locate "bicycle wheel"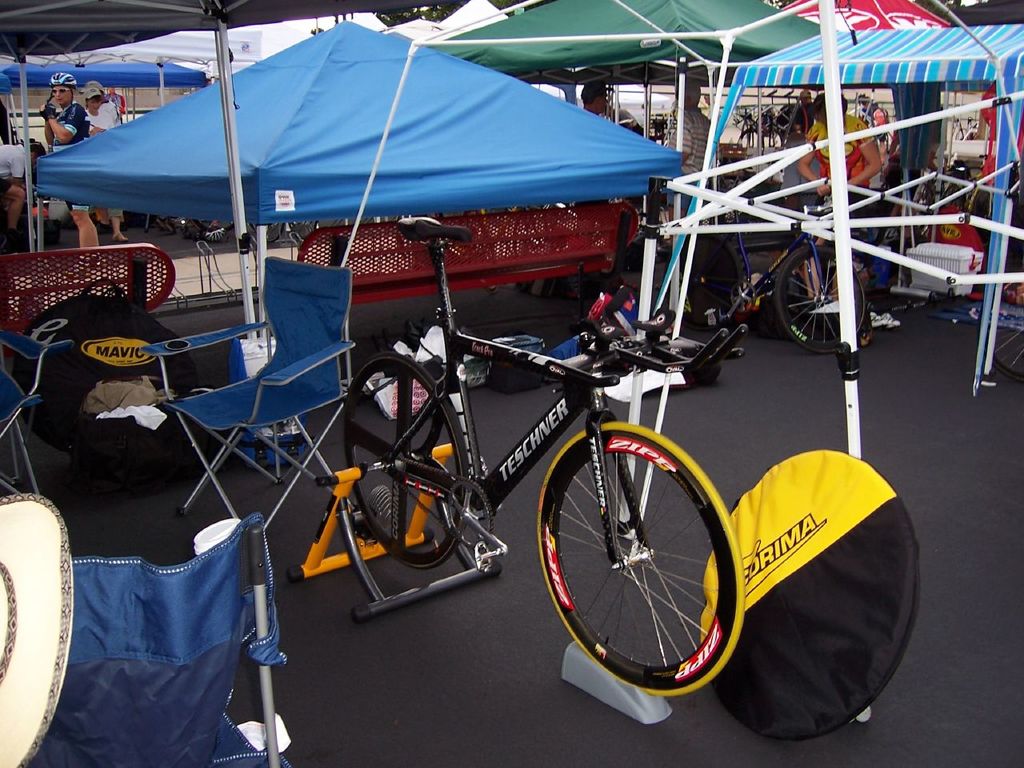
669, 234, 743, 332
